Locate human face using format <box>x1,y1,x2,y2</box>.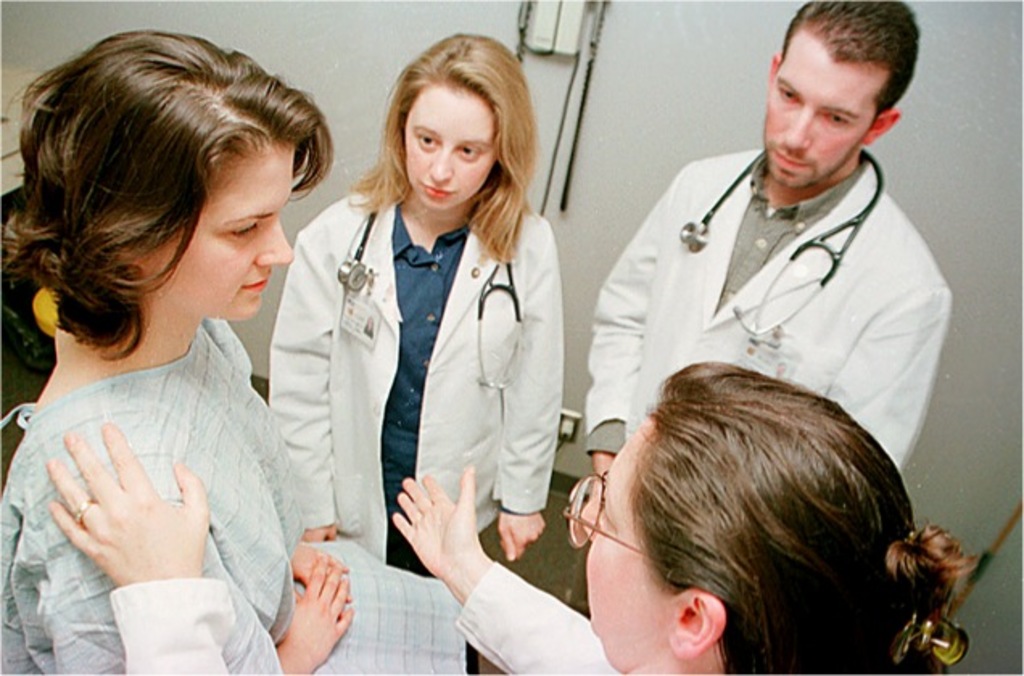
<box>578,418,678,673</box>.
